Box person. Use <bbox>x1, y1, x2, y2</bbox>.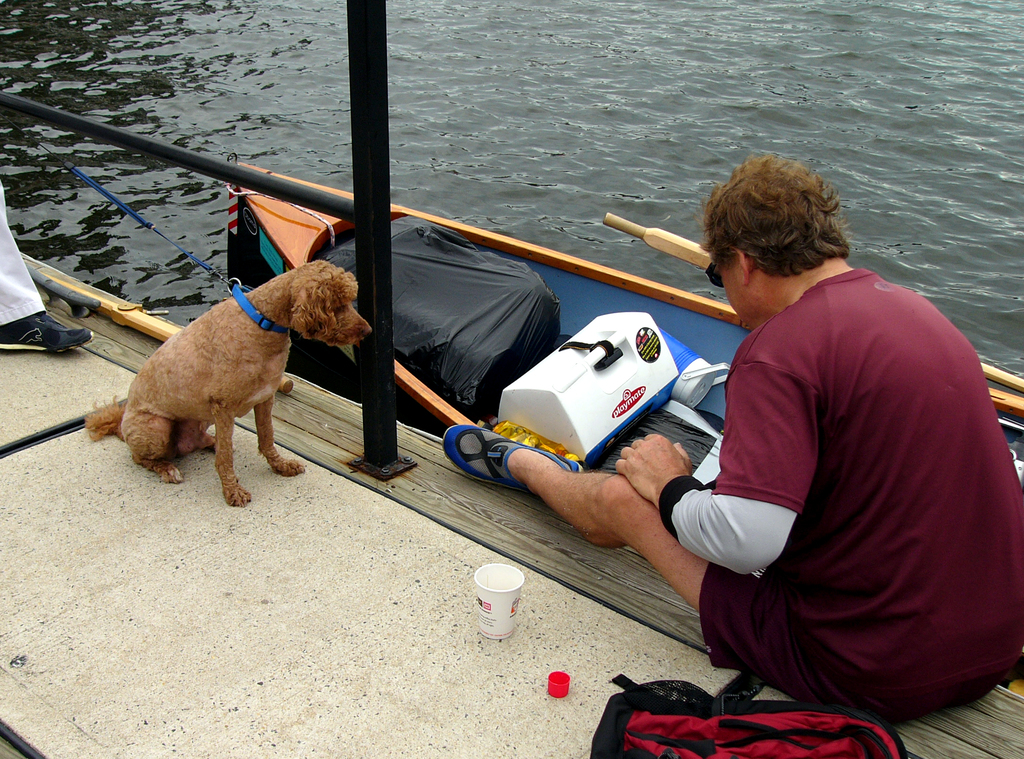
<bbox>442, 155, 1023, 725</bbox>.
